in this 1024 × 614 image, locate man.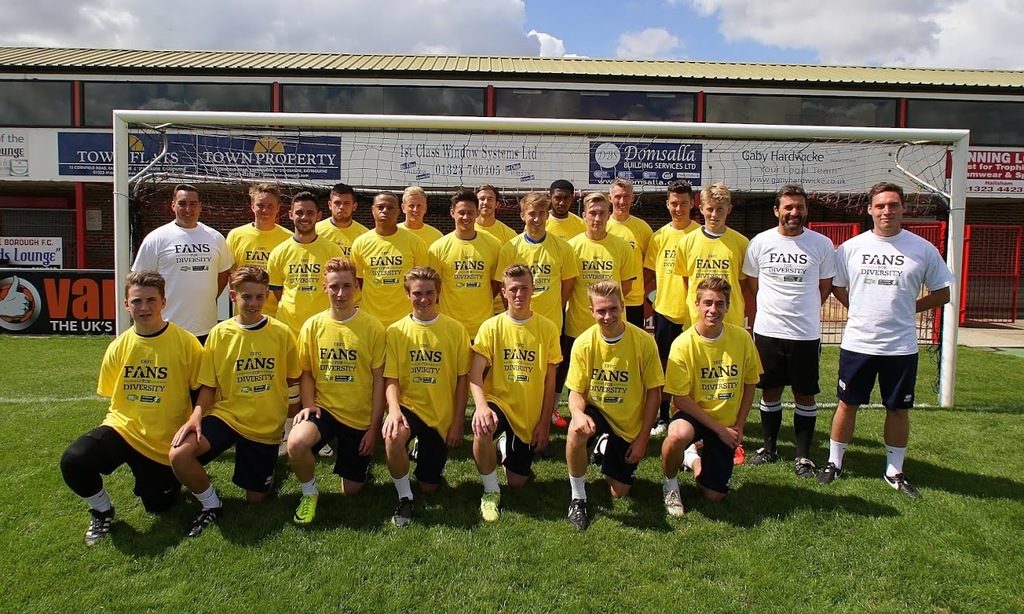
Bounding box: 427:186:503:347.
